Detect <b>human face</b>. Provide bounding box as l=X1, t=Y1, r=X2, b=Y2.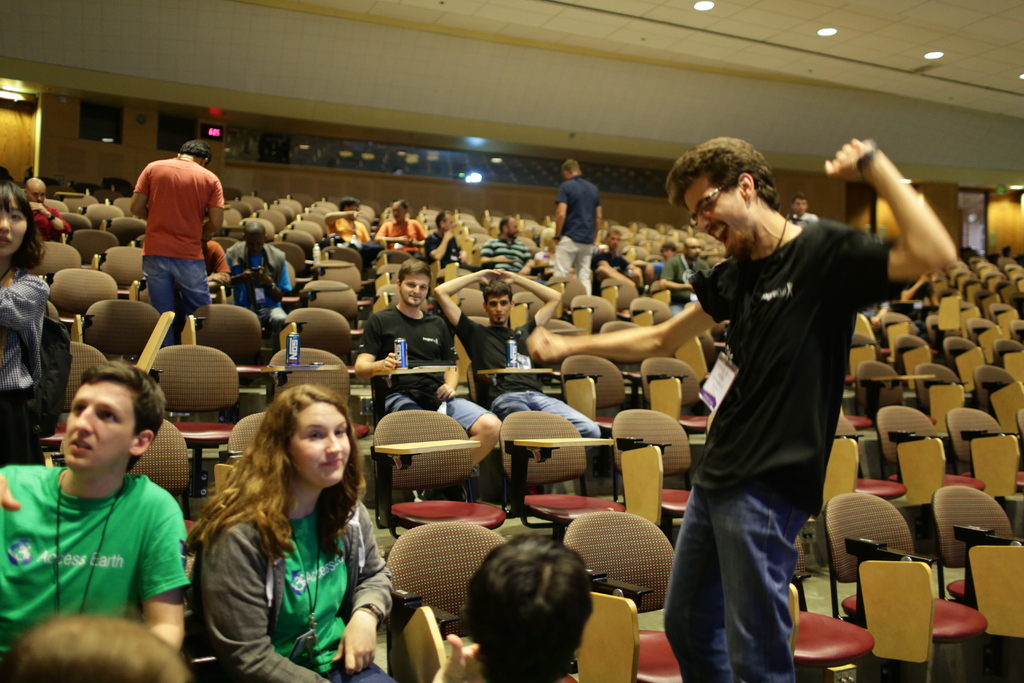
l=291, t=399, r=351, b=486.
